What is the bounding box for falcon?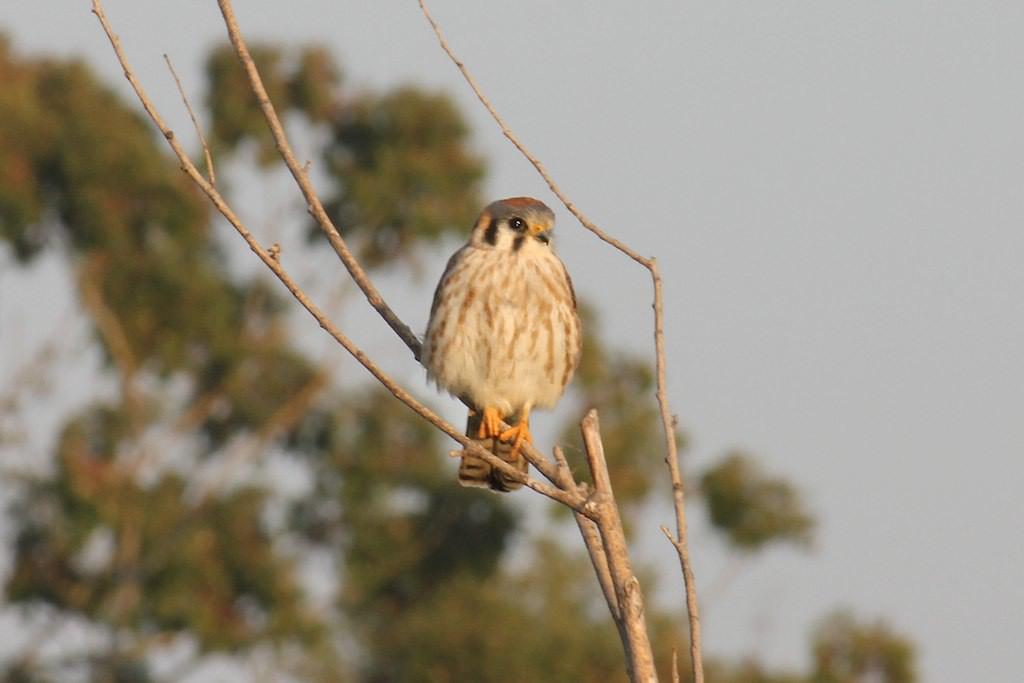
BBox(420, 196, 584, 494).
